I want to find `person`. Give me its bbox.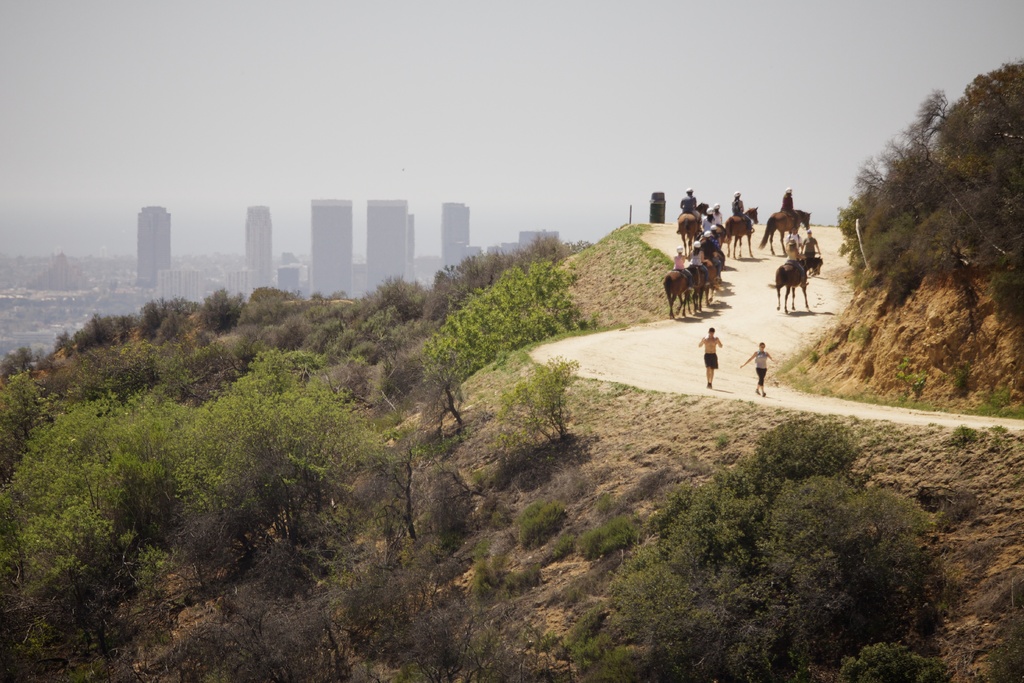
left=778, top=188, right=797, bottom=225.
